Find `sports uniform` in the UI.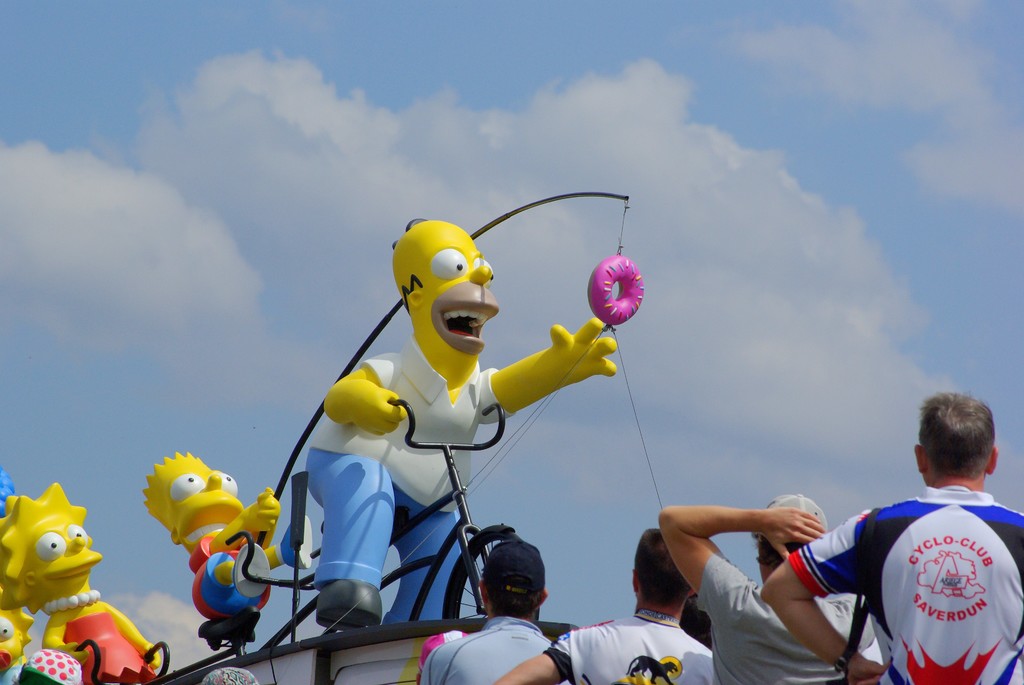
UI element at pyautogui.locateOnScreen(540, 609, 731, 684).
